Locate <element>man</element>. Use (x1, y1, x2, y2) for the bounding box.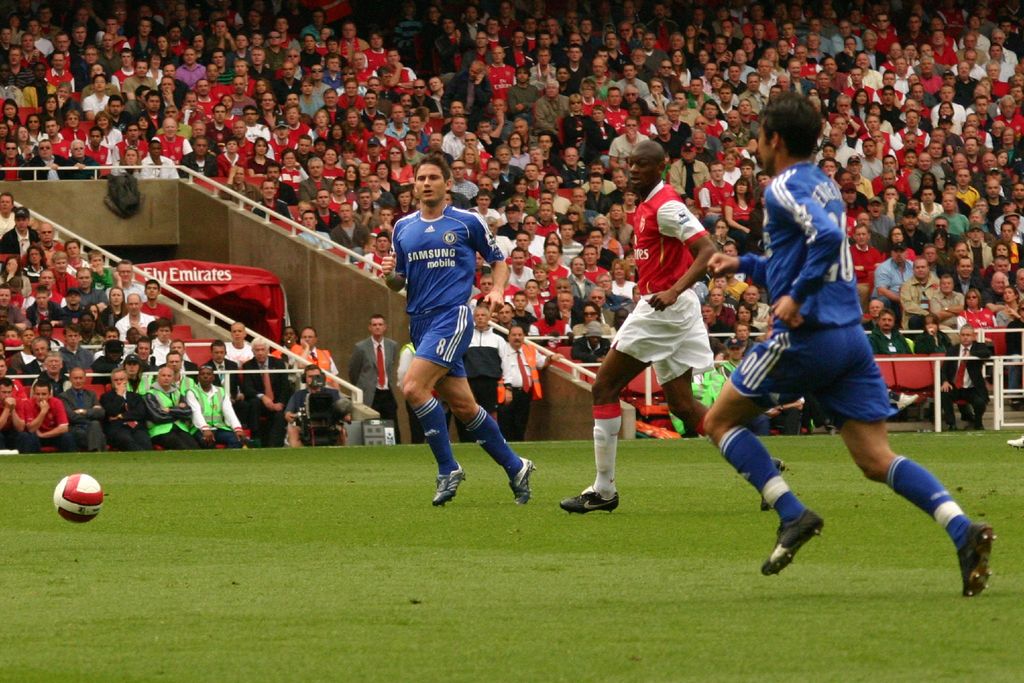
(72, 47, 104, 83).
